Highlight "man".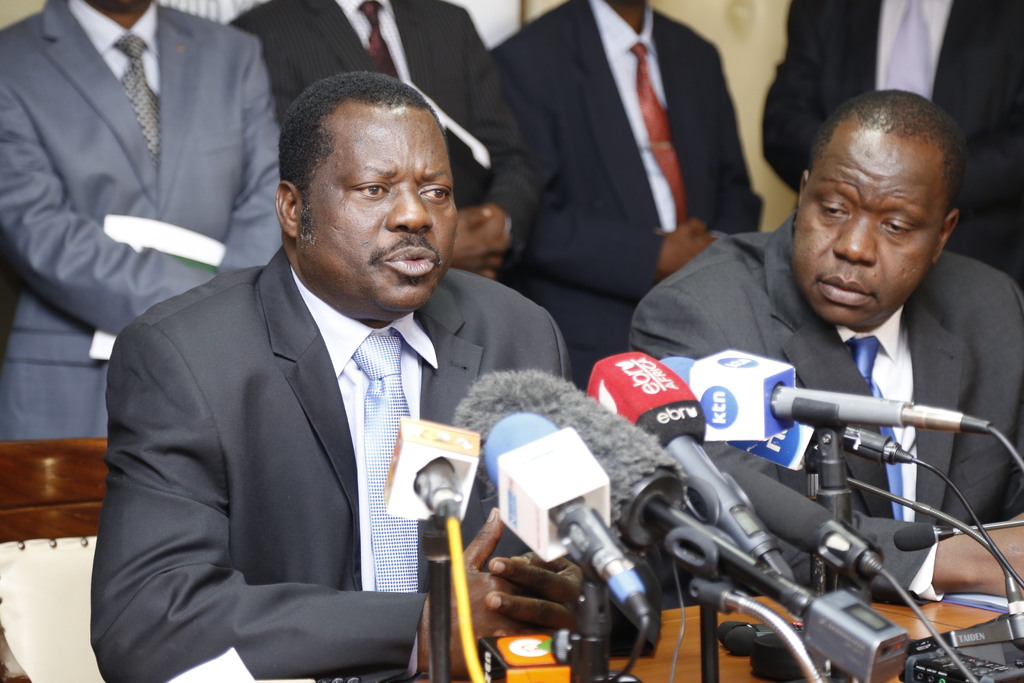
Highlighted region: bbox=[87, 49, 569, 675].
